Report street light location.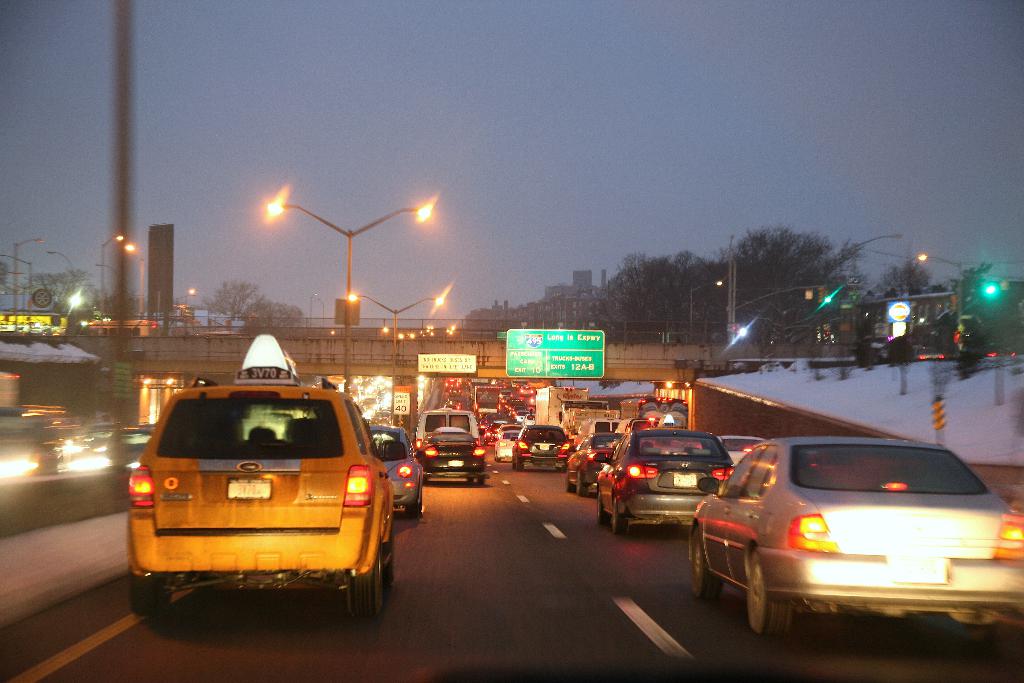
Report: <box>306,291,317,329</box>.
